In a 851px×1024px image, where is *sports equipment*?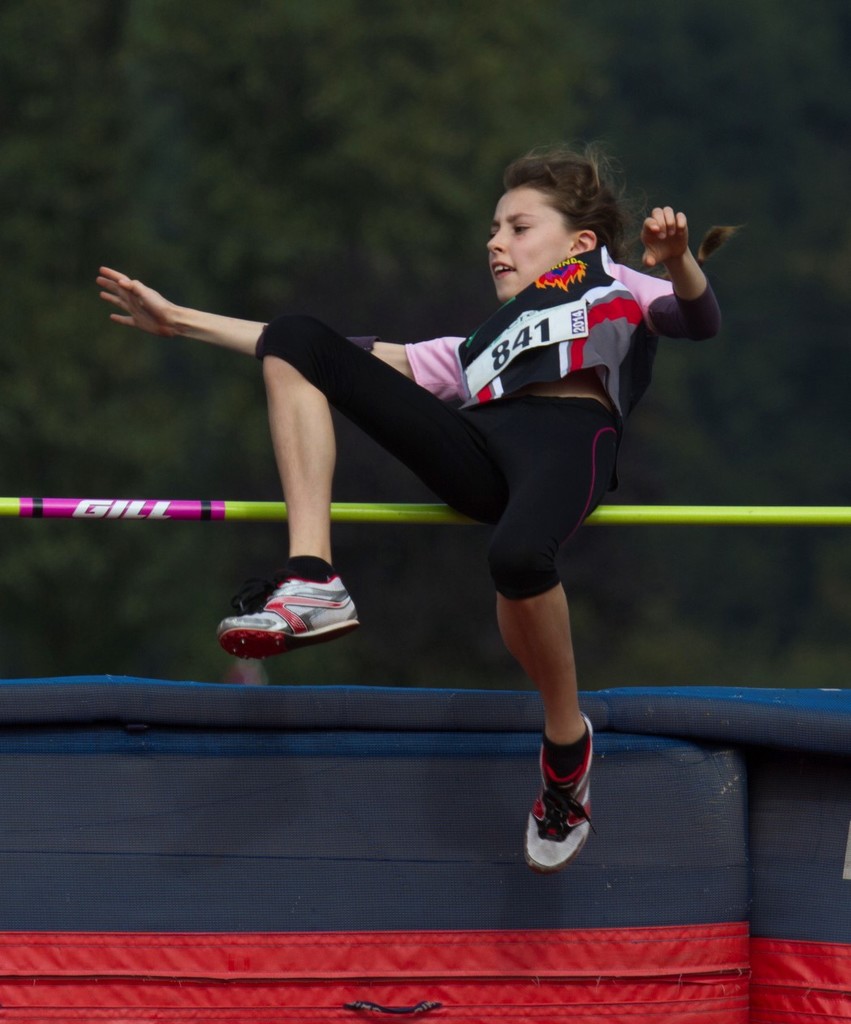
[left=214, top=570, right=363, bottom=663].
